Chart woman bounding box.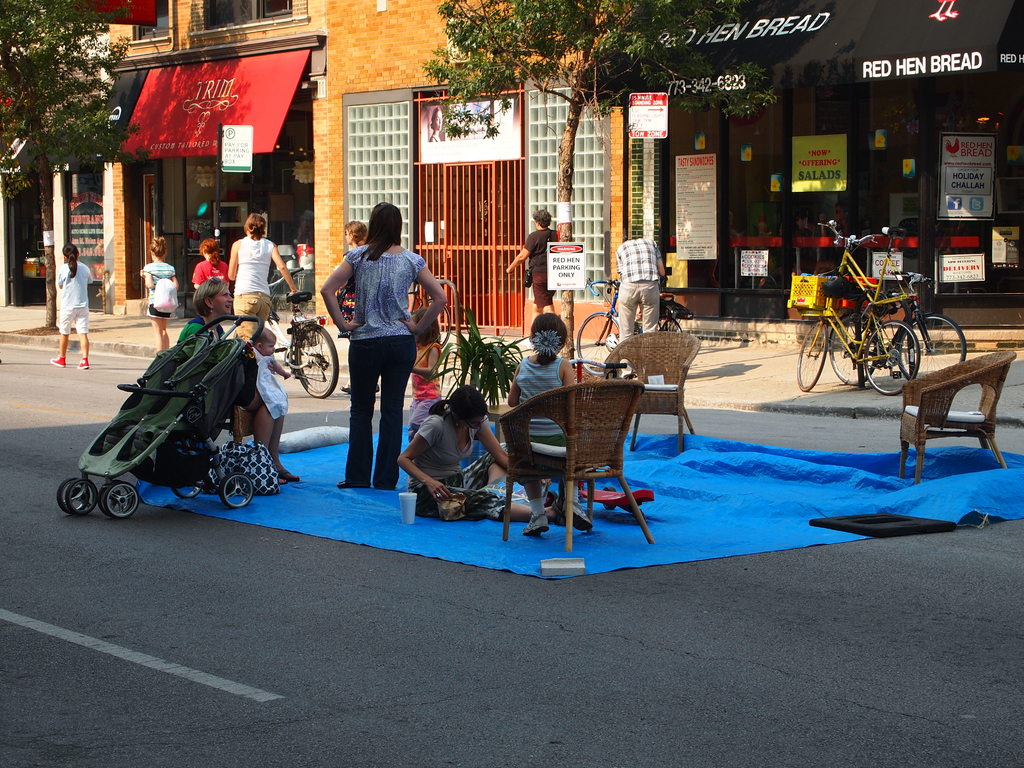
Charted: (502,209,566,325).
